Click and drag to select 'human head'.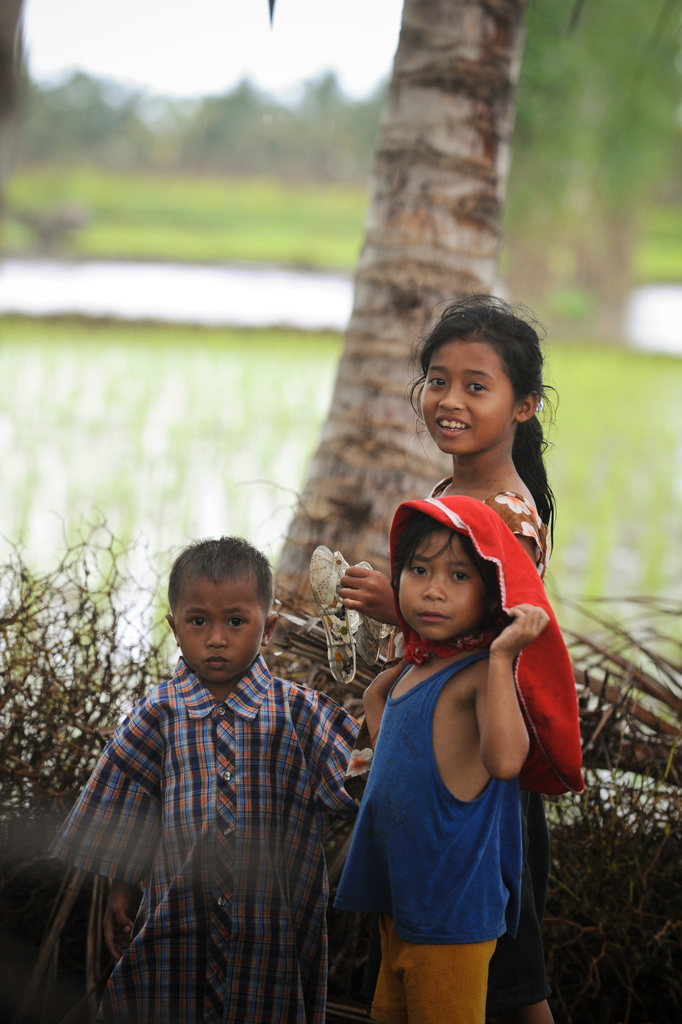
Selection: l=384, t=496, r=543, b=641.
